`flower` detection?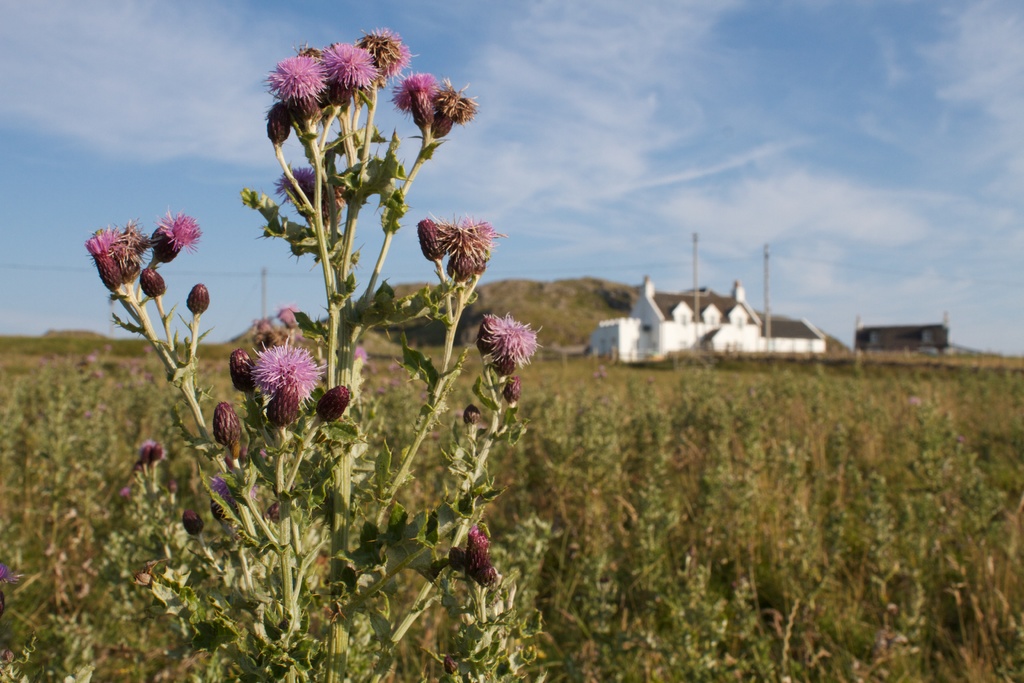
<box>321,39,380,89</box>
